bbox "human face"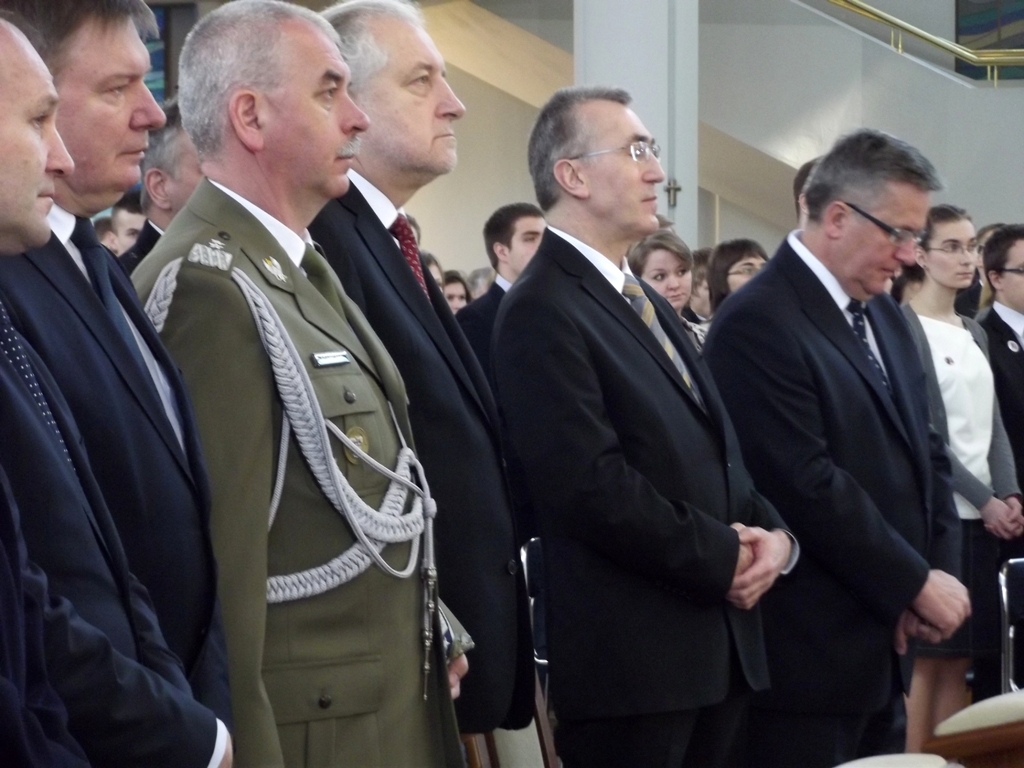
region(836, 185, 915, 294)
